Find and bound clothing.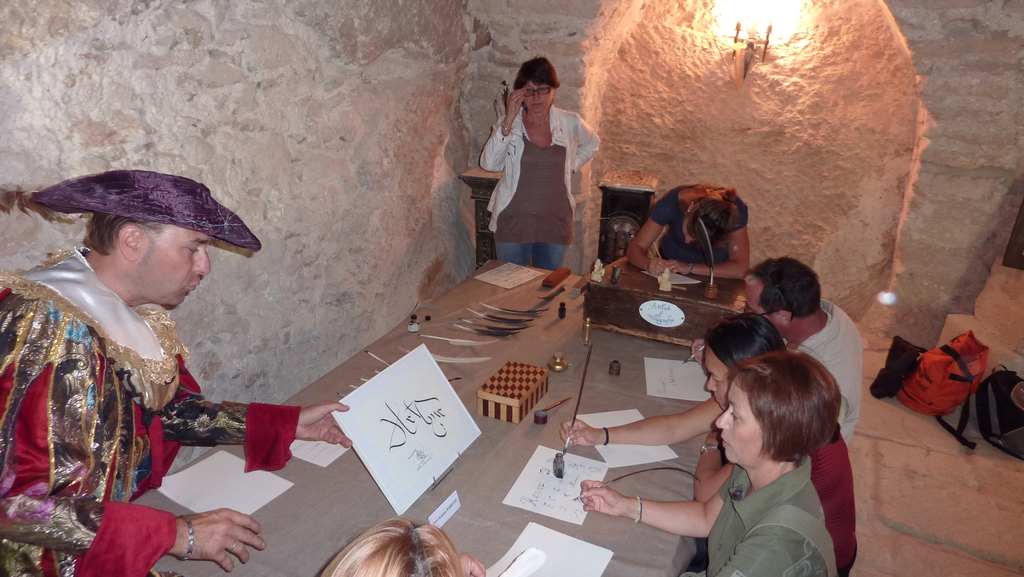
Bound: [x1=778, y1=296, x2=867, y2=441].
